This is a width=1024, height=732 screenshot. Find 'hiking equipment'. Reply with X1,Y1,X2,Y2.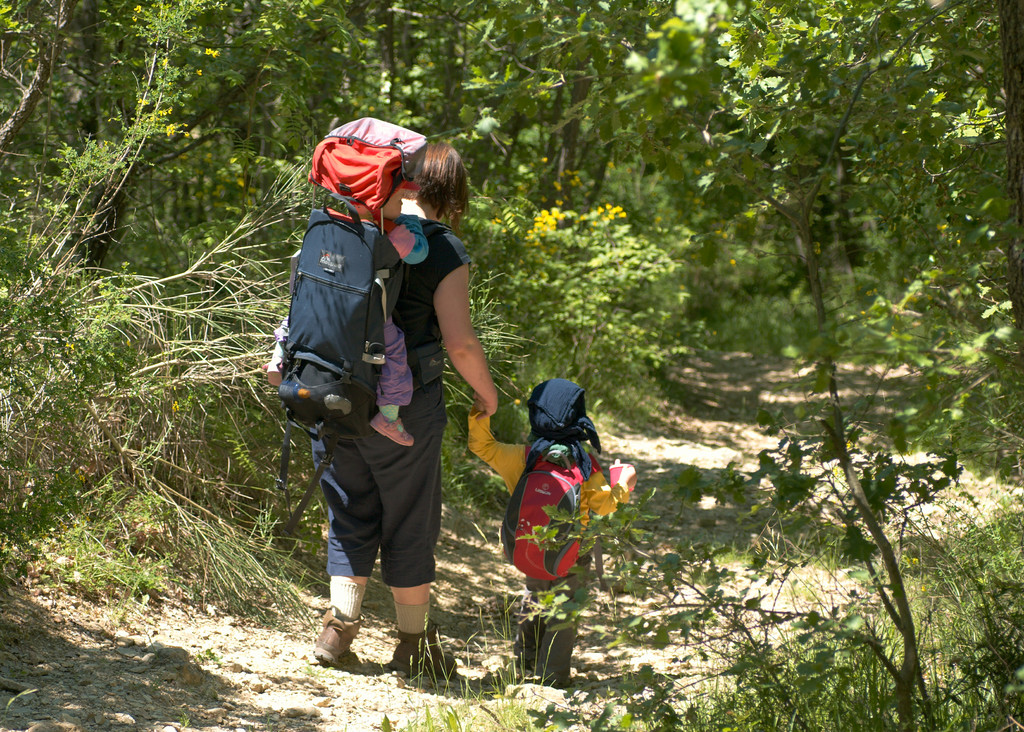
275,114,434,529.
